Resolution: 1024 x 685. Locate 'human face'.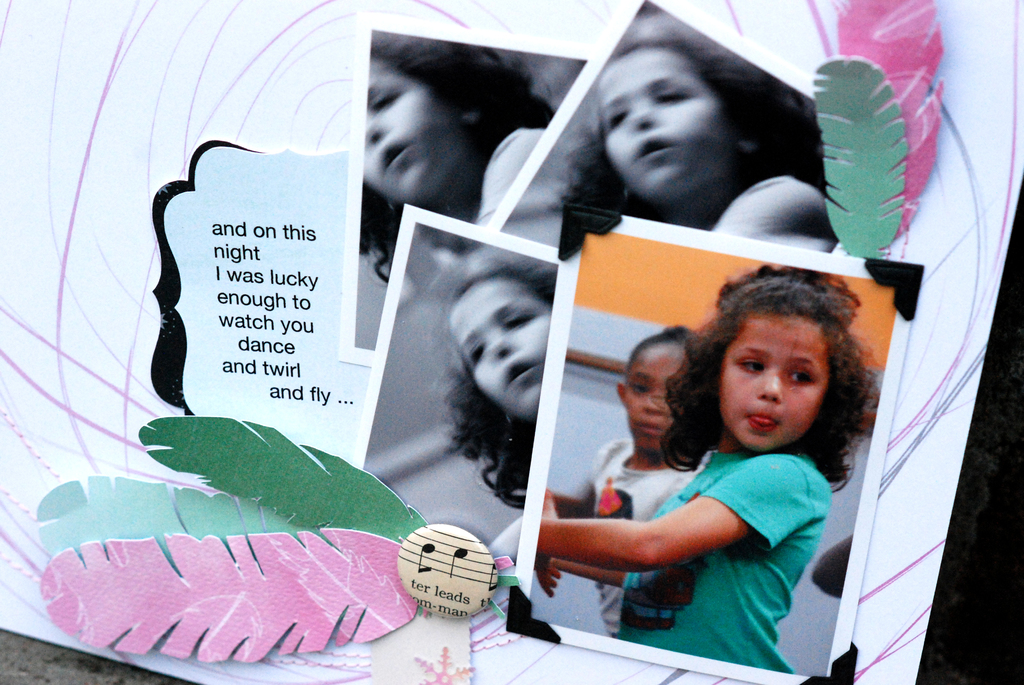
[x1=450, y1=273, x2=552, y2=421].
